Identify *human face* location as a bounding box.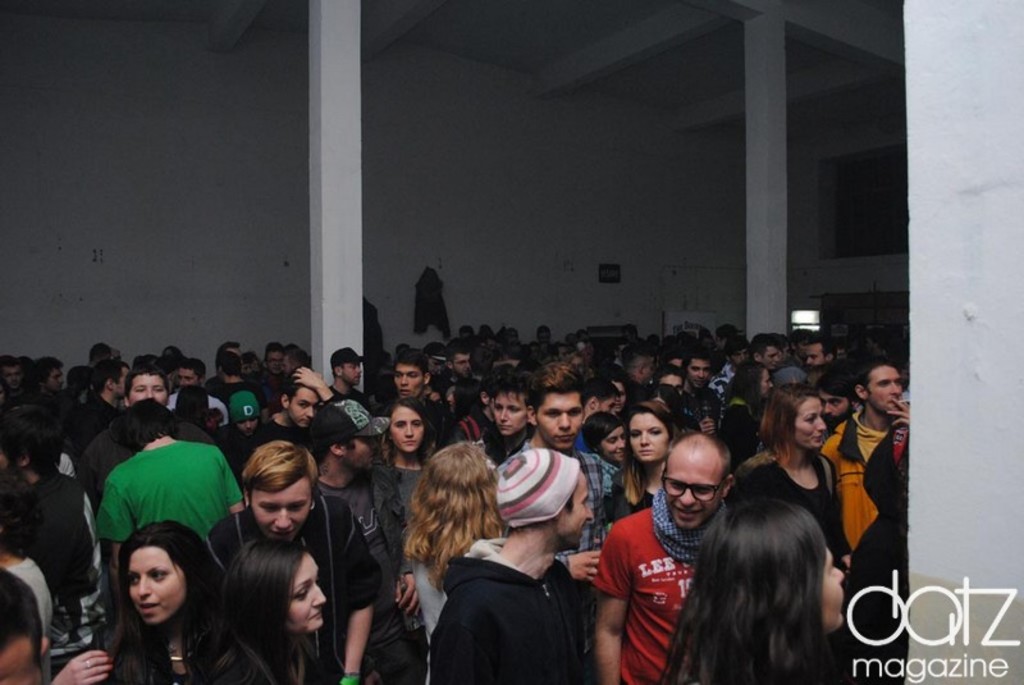
bbox=(124, 373, 169, 408).
